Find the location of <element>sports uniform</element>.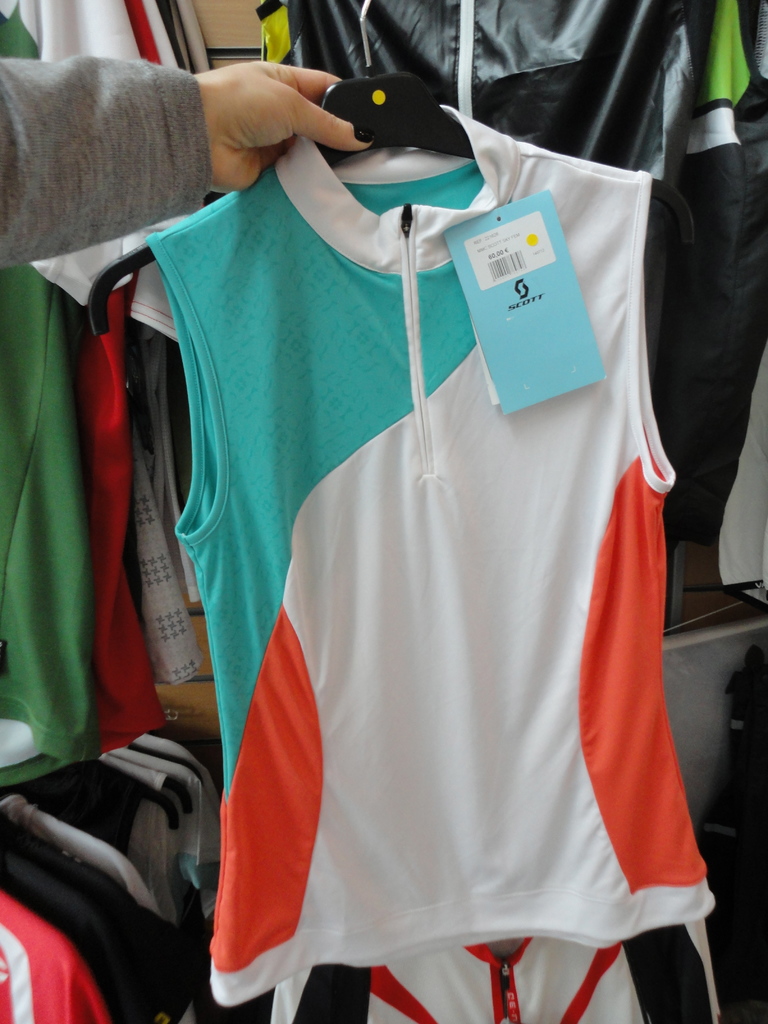
Location: bbox=(152, 92, 718, 995).
